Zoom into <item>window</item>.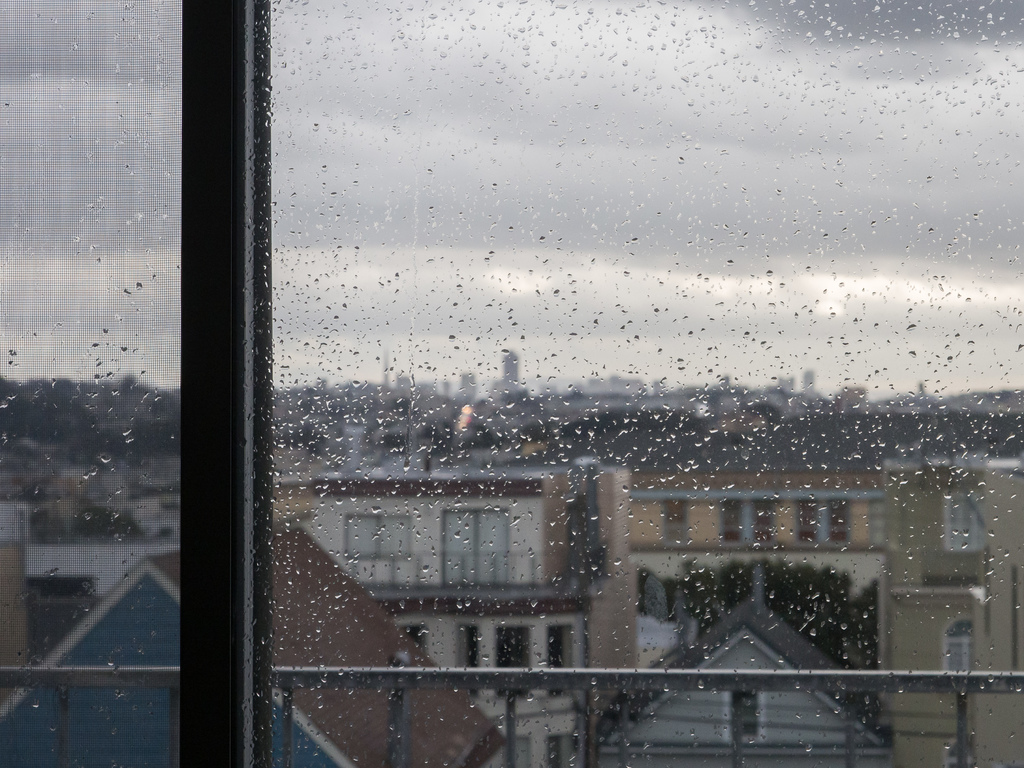
Zoom target: crop(0, 0, 1023, 757).
